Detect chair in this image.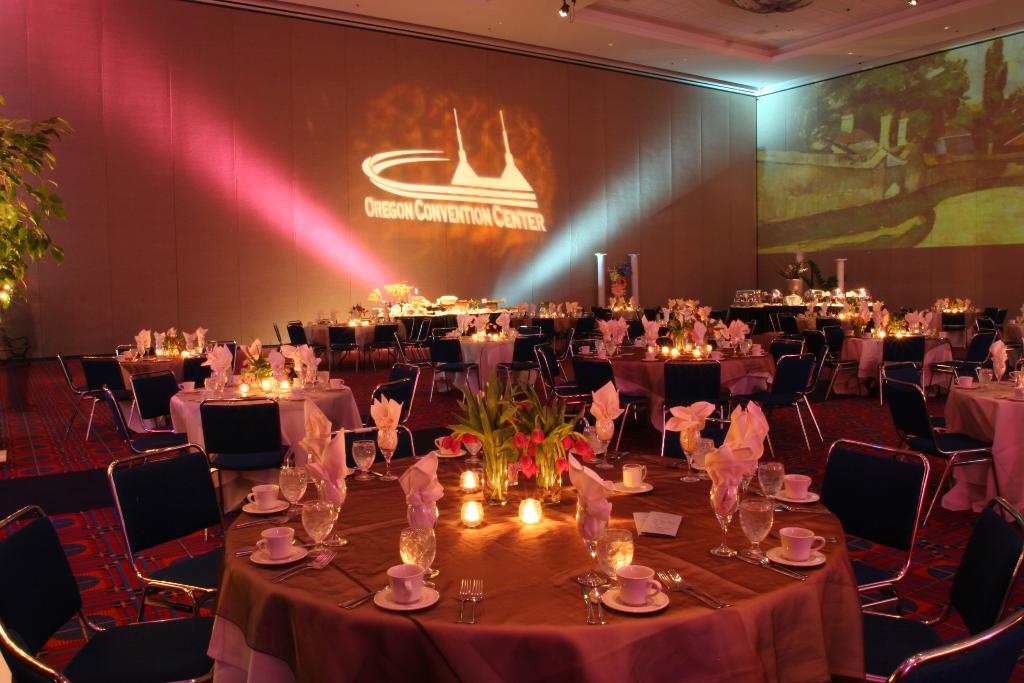
Detection: x1=496 y1=336 x2=528 y2=385.
